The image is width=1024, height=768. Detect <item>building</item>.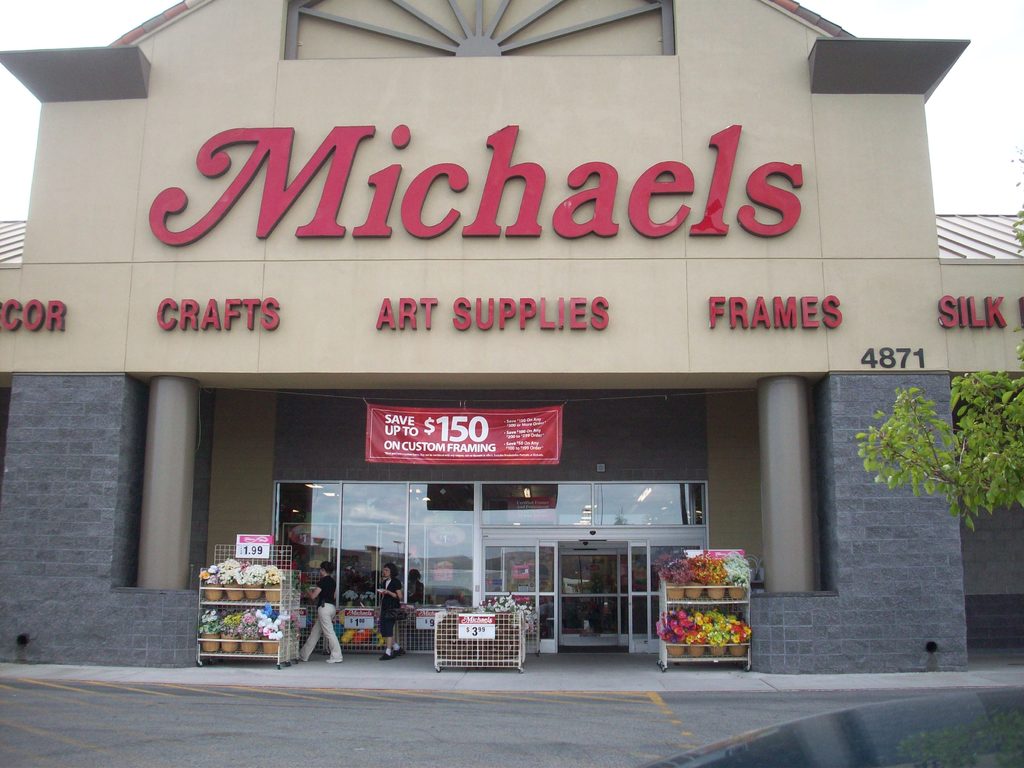
Detection: crop(0, 0, 1023, 675).
